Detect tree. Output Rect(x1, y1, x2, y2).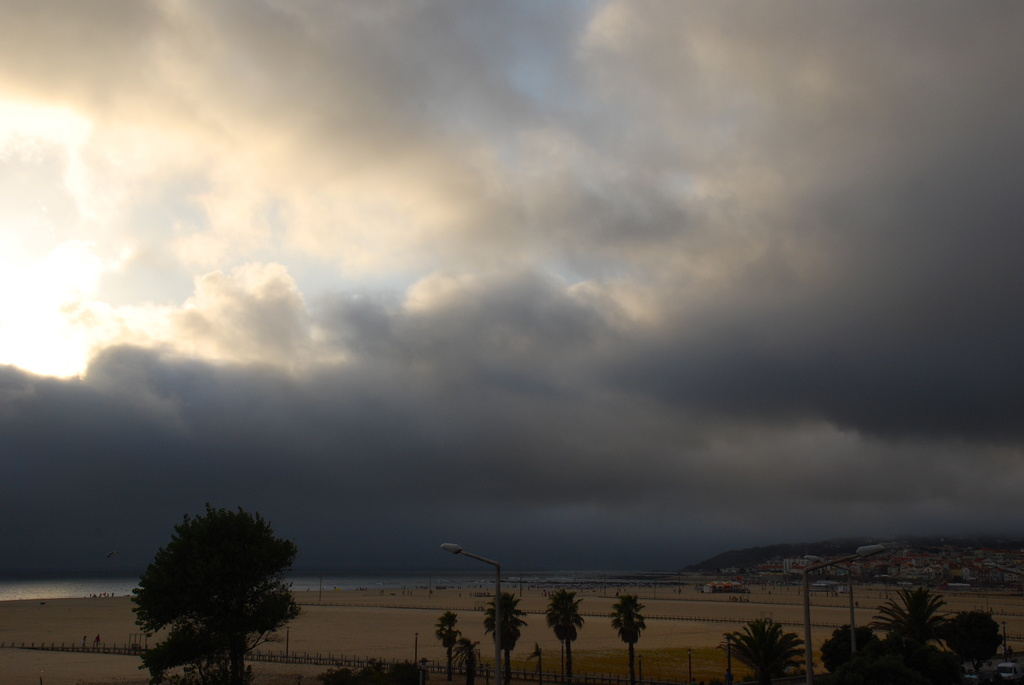
Rect(938, 607, 1002, 671).
